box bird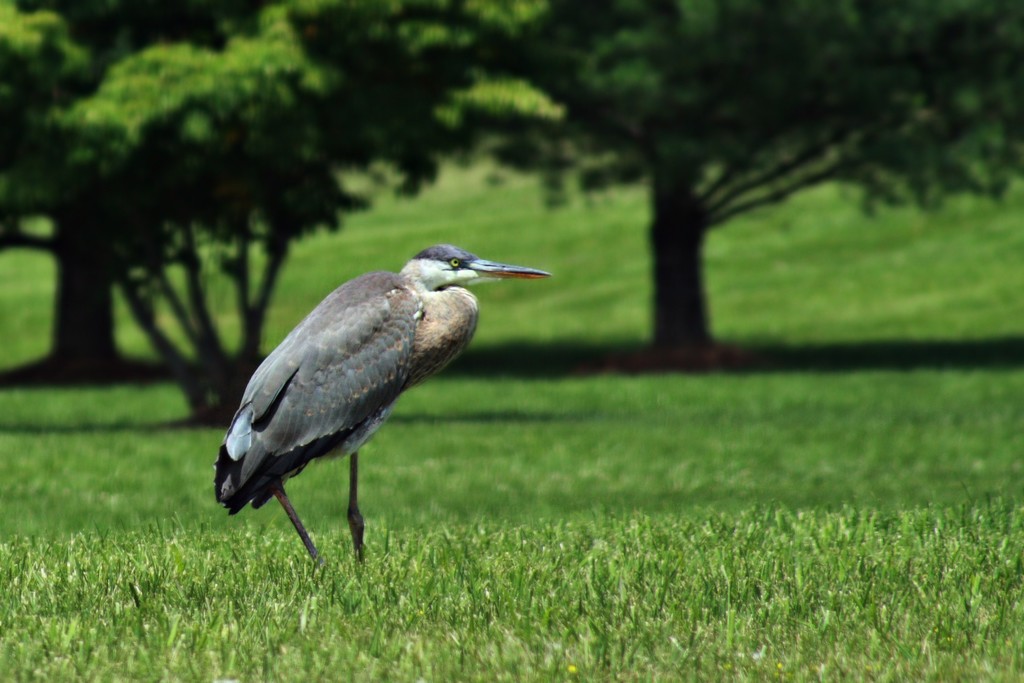
207,238,559,582
